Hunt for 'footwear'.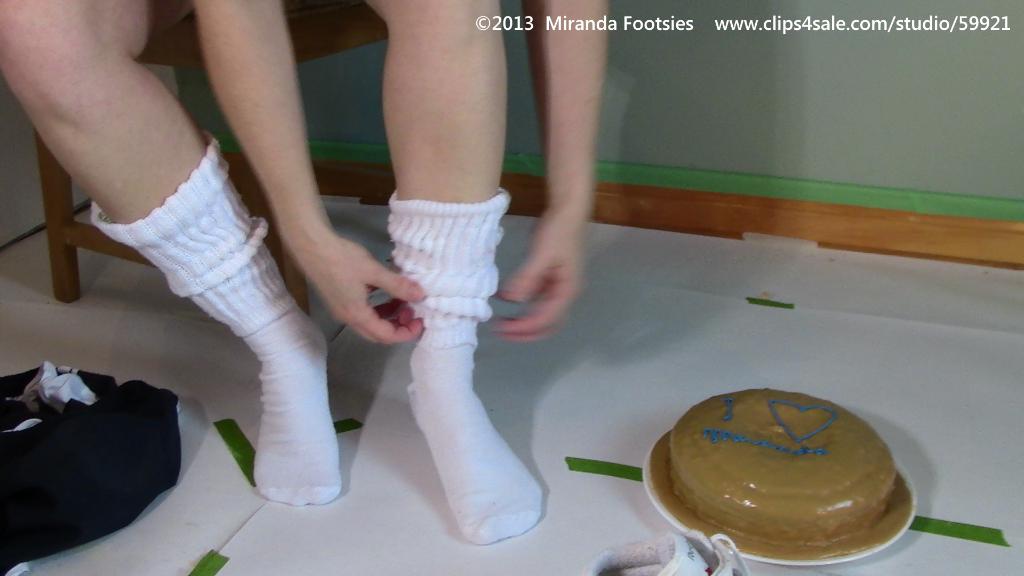
Hunted down at [left=367, top=186, right=551, bottom=545].
